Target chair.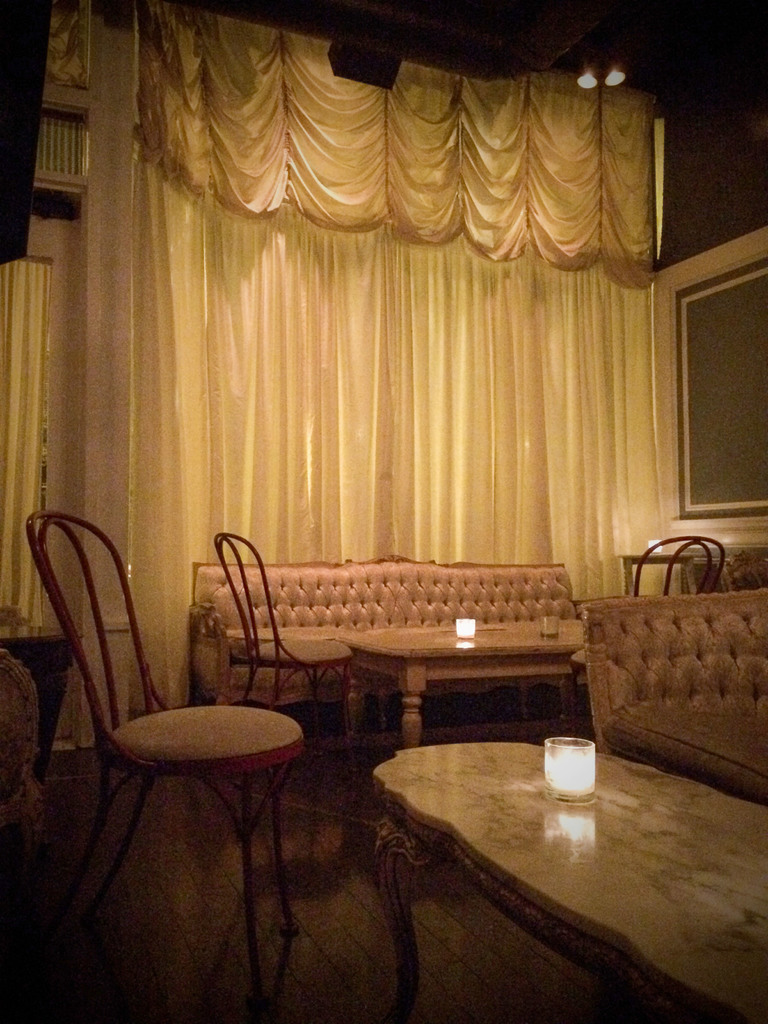
Target region: (x1=566, y1=536, x2=734, y2=699).
